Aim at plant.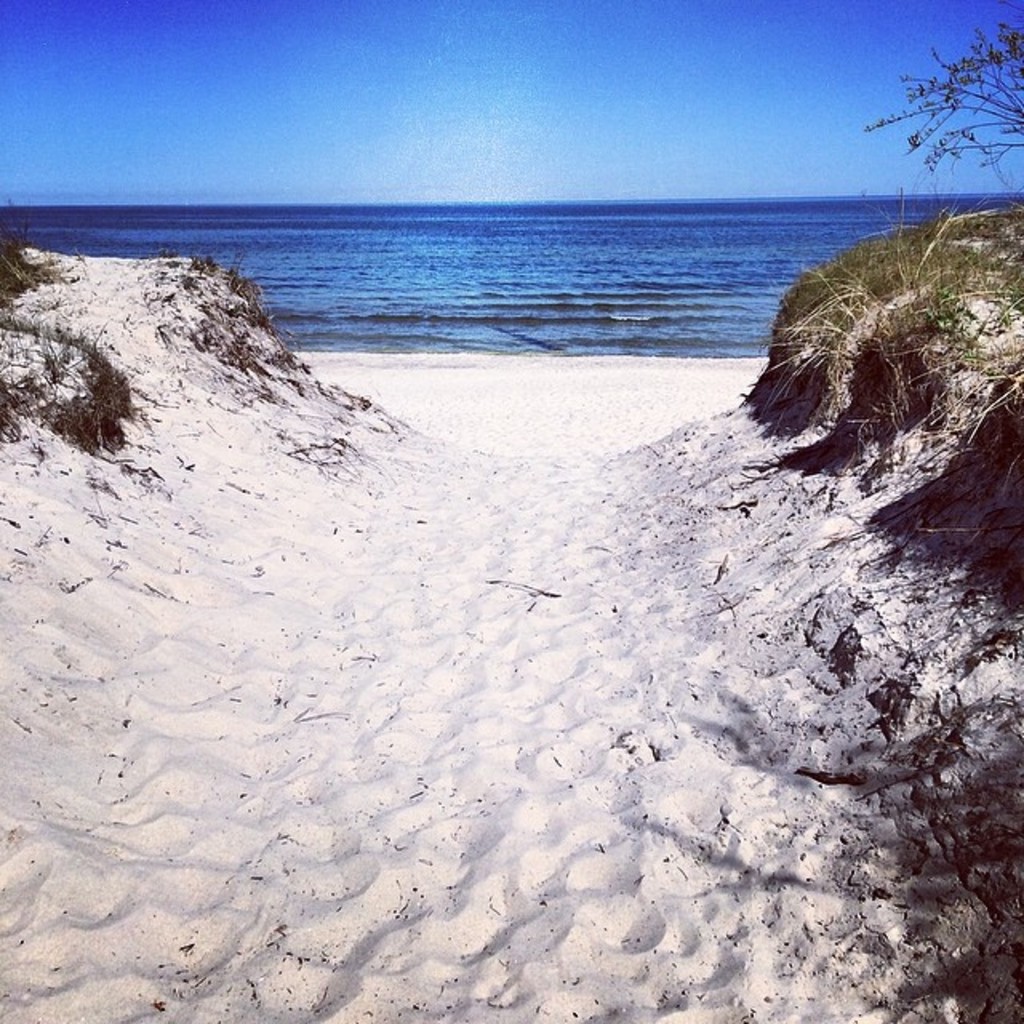
Aimed at <region>0, 194, 69, 310</region>.
